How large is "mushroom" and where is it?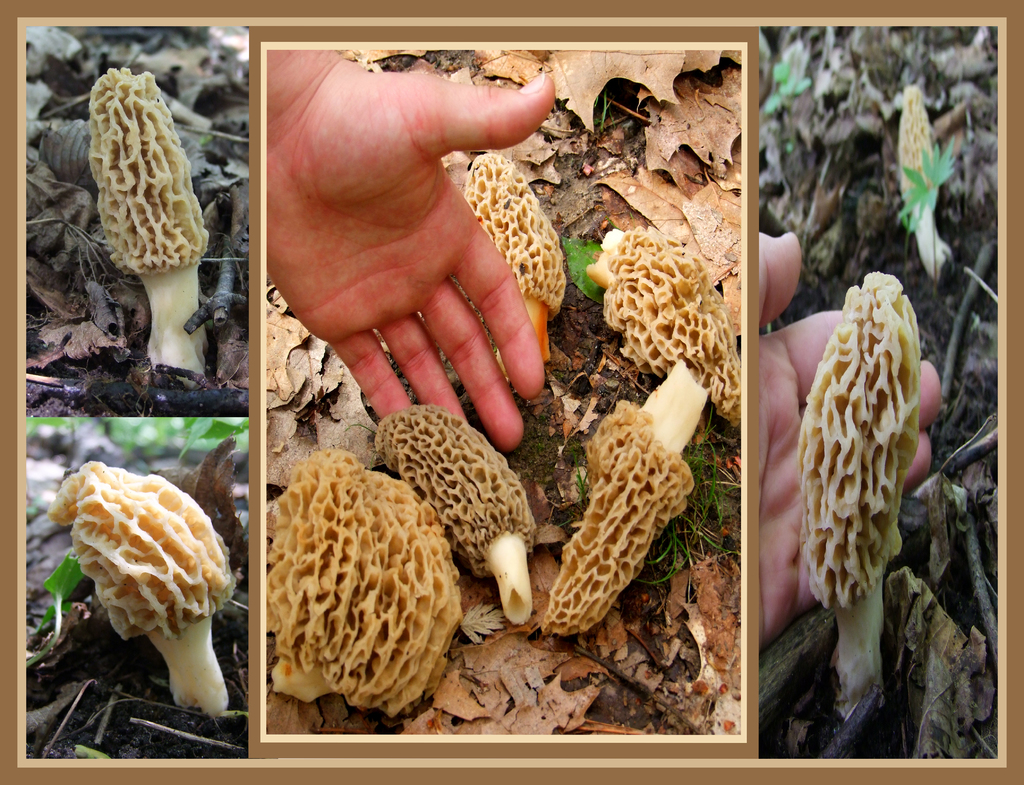
Bounding box: 536,354,717,639.
